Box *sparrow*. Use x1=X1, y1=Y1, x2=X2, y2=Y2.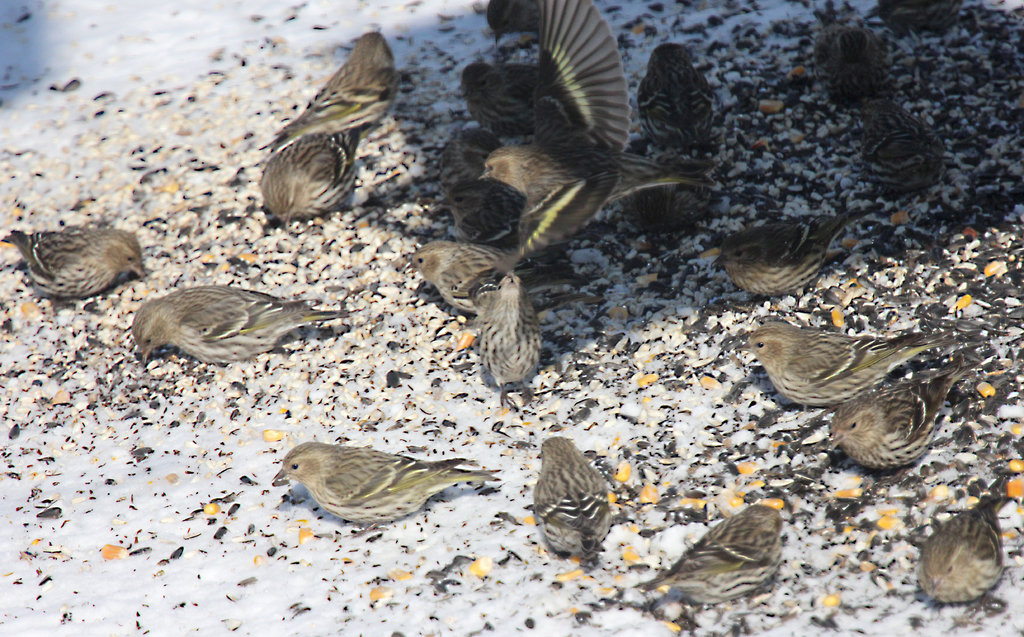
x1=261, y1=124, x2=378, y2=229.
